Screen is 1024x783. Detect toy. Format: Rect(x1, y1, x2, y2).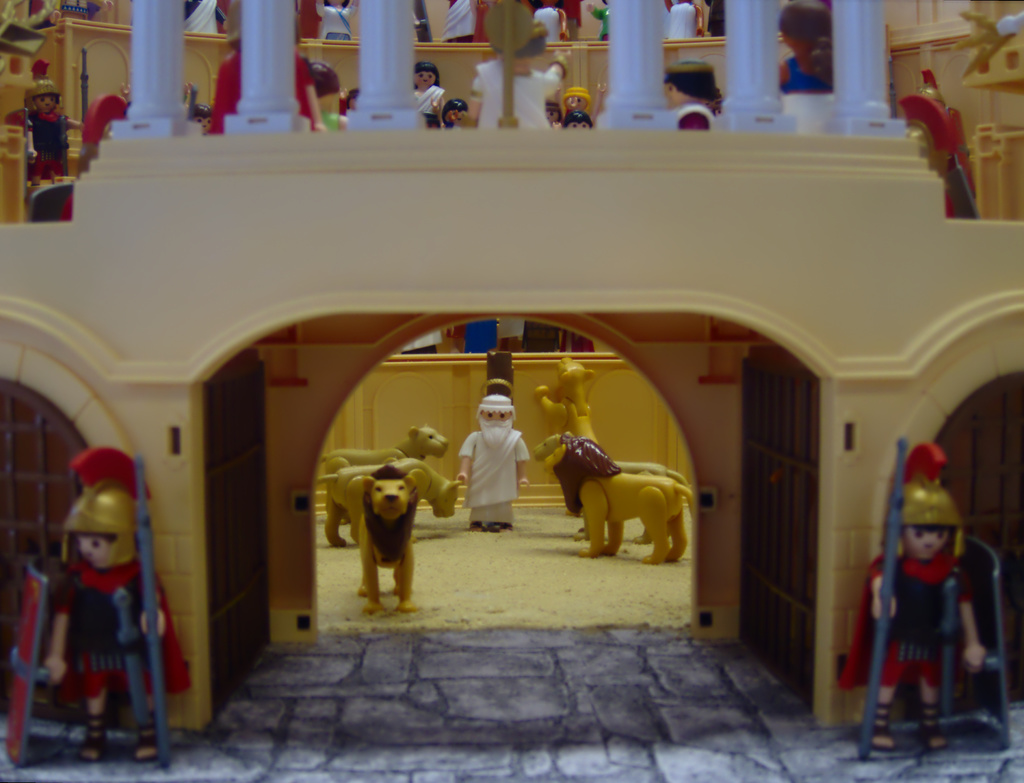
Rect(439, 0, 488, 41).
